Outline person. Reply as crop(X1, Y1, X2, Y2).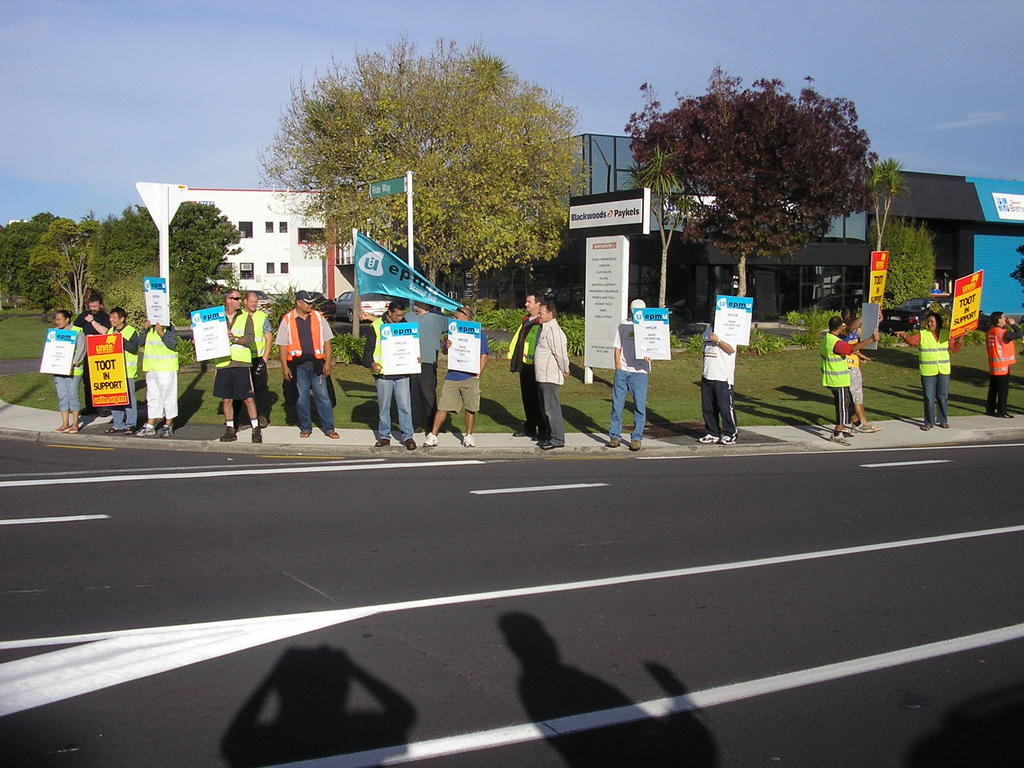
crop(511, 291, 551, 429).
